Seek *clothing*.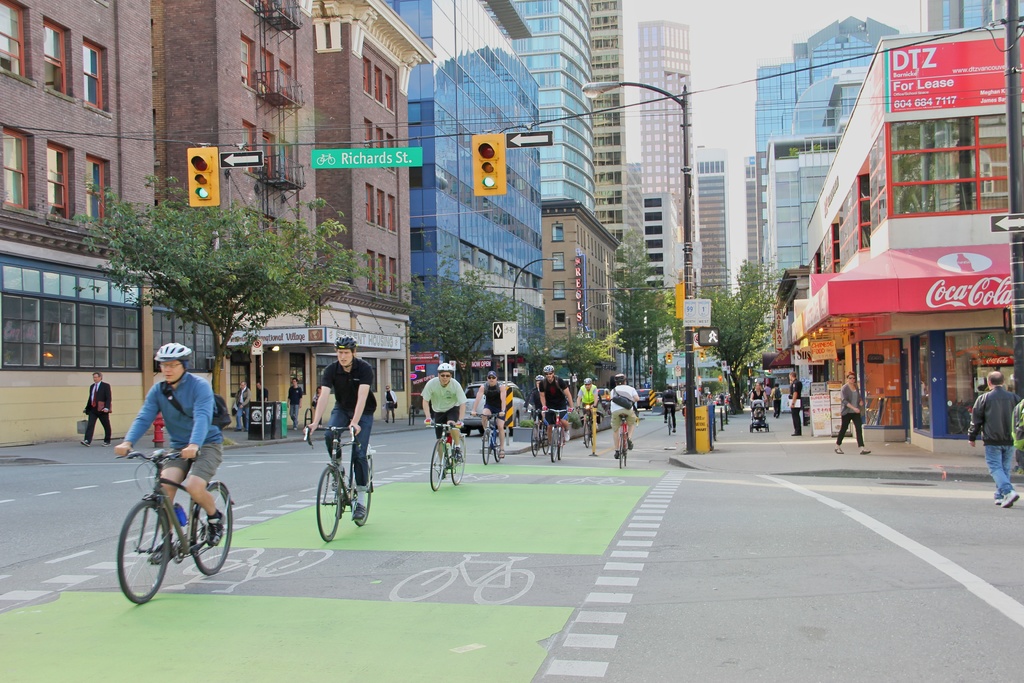
<region>312, 391, 323, 425</region>.
